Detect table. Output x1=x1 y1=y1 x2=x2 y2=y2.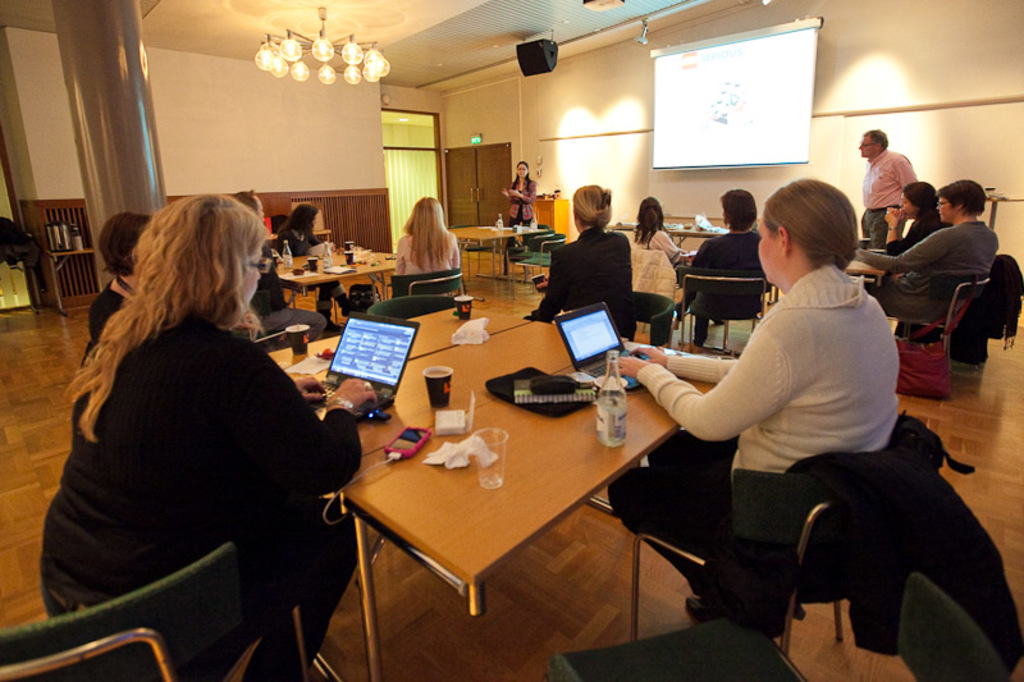
x1=608 y1=223 x2=719 y2=247.
